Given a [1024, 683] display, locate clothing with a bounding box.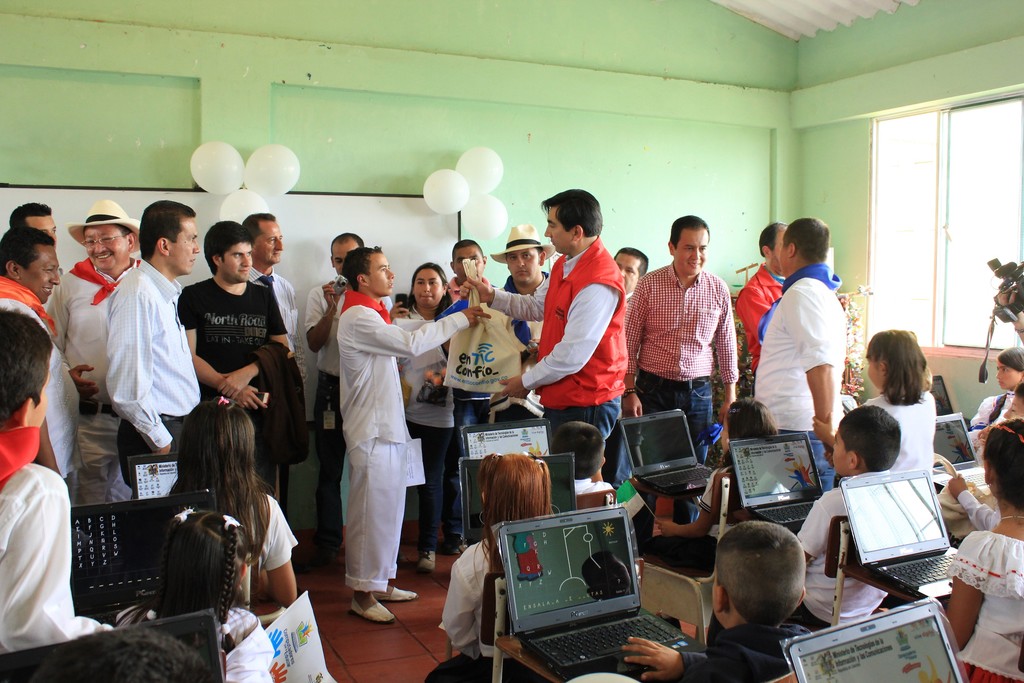
Located: region(113, 597, 275, 682).
